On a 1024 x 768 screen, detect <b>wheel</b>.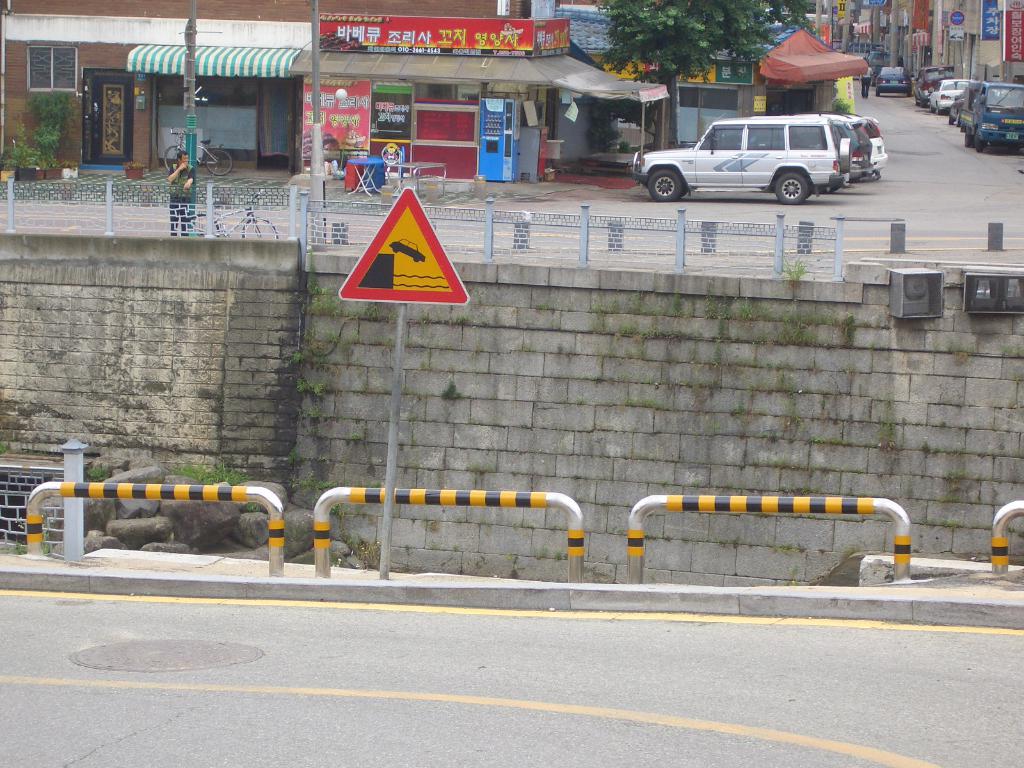
x1=184, y1=211, x2=220, y2=241.
